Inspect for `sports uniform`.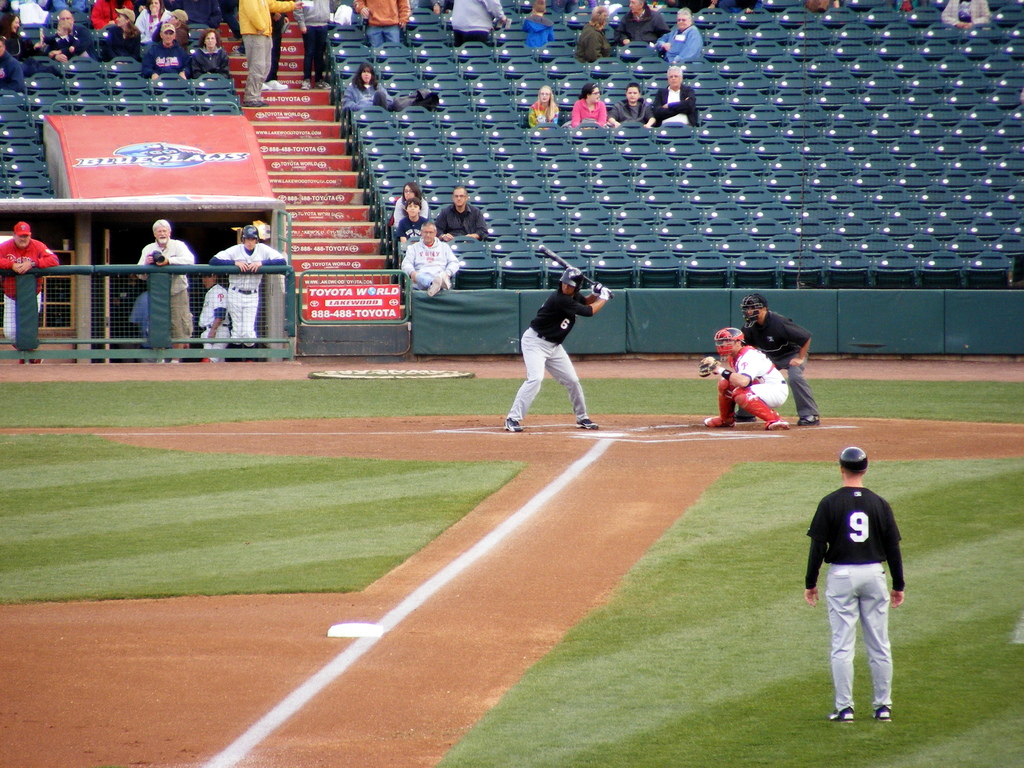
Inspection: box(698, 328, 789, 429).
